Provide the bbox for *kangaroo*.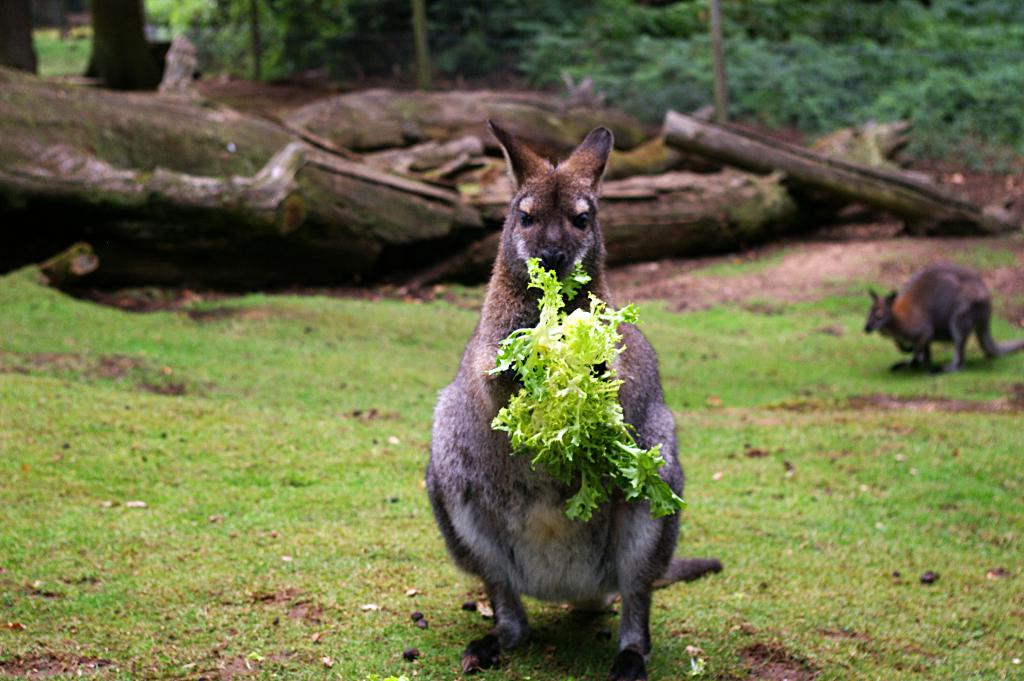
bbox=(857, 272, 1023, 367).
